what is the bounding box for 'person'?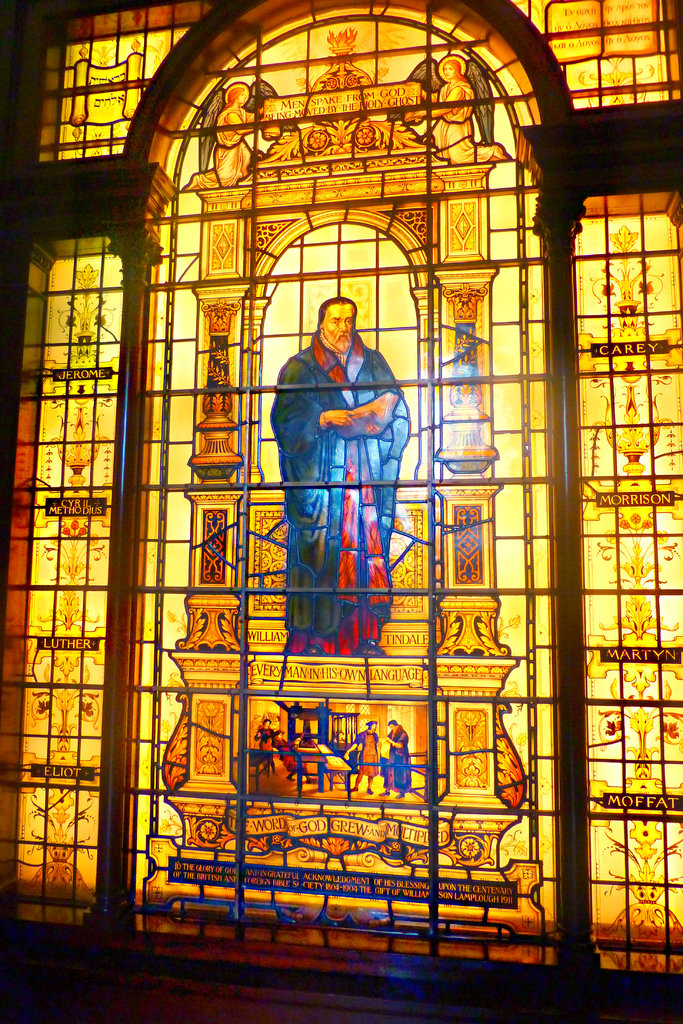
{"left": 381, "top": 715, "right": 414, "bottom": 799}.
